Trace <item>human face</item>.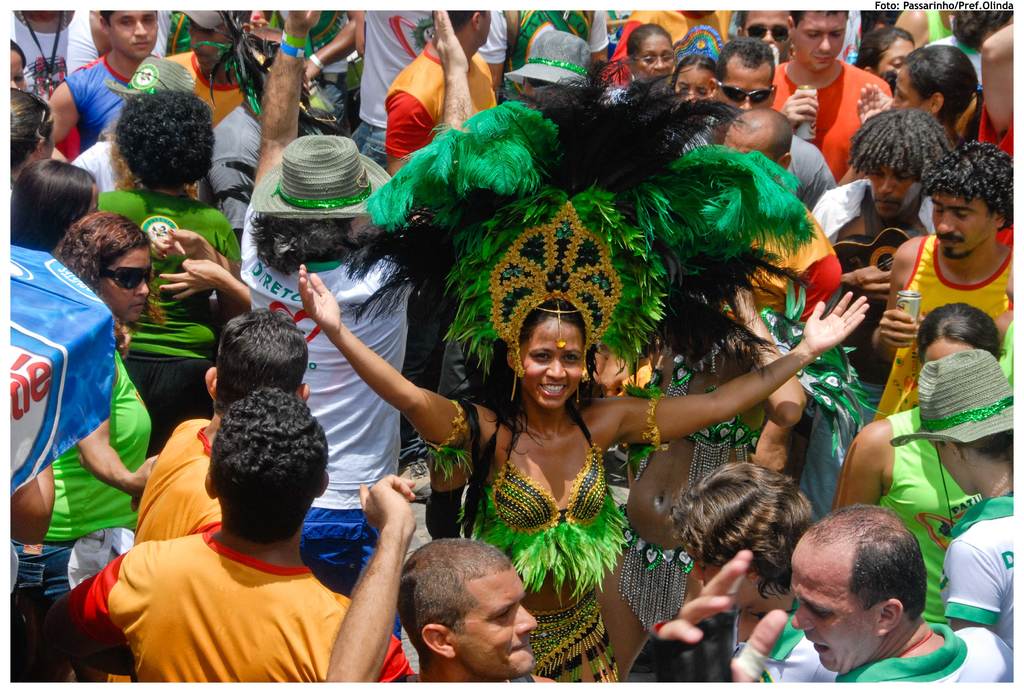
Traced to box=[794, 10, 846, 70].
